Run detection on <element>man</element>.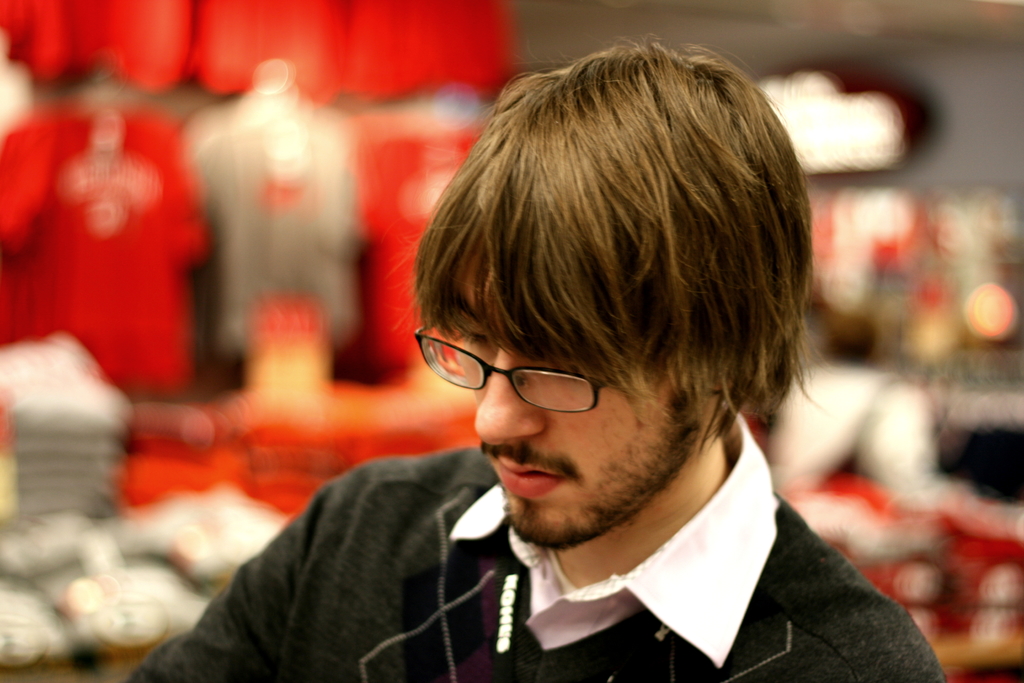
Result: Rect(184, 56, 956, 682).
